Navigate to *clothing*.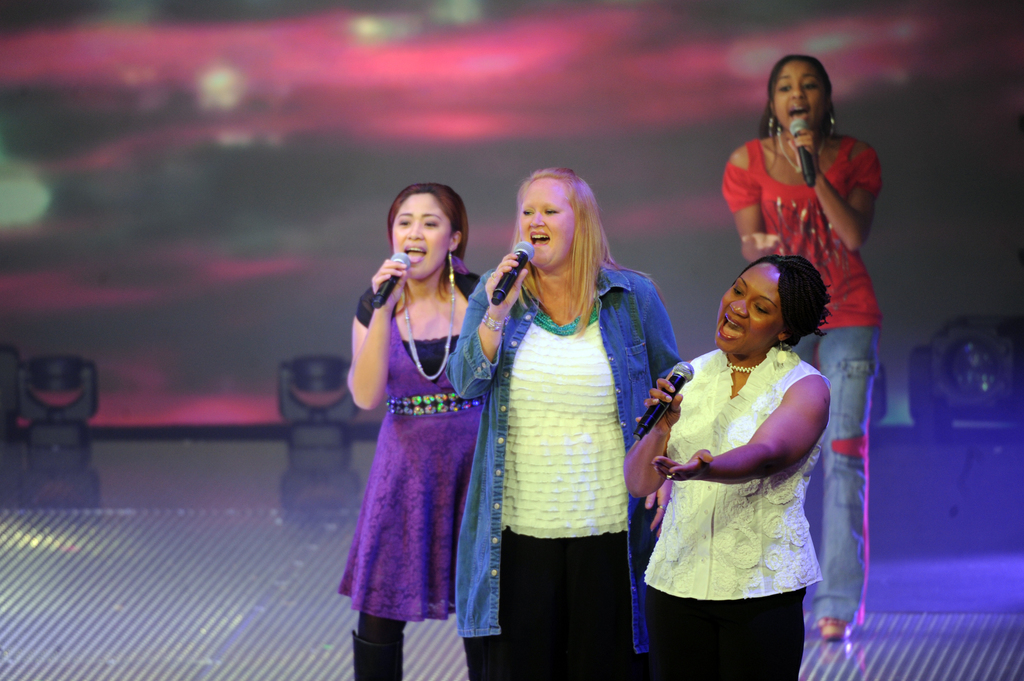
Navigation target: <bbox>353, 264, 488, 680</bbox>.
